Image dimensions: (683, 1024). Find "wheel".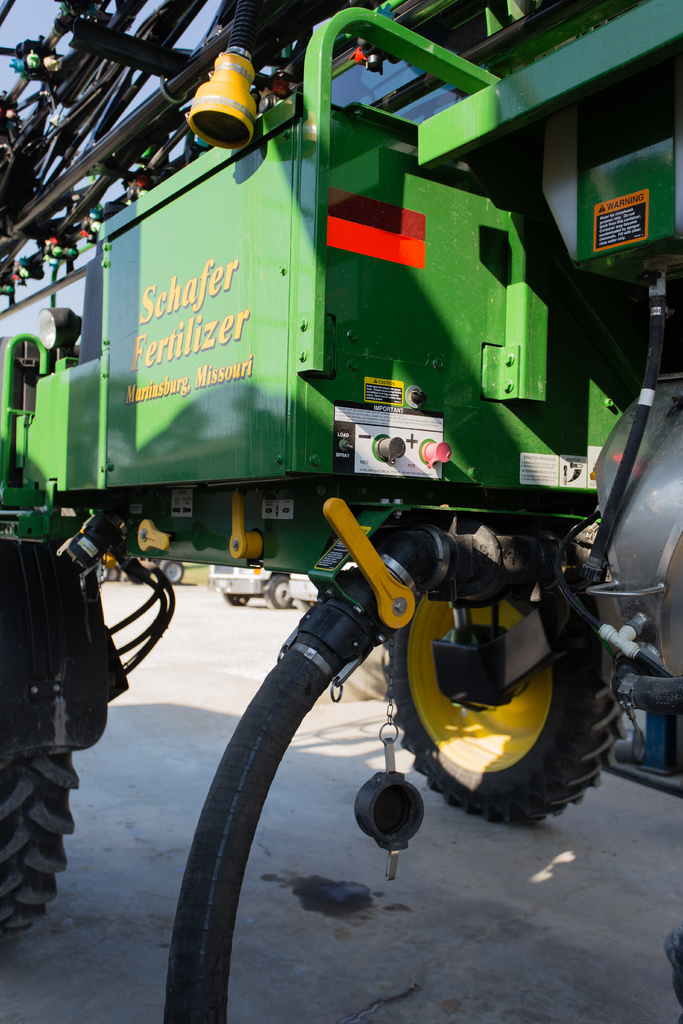
226, 594, 245, 603.
